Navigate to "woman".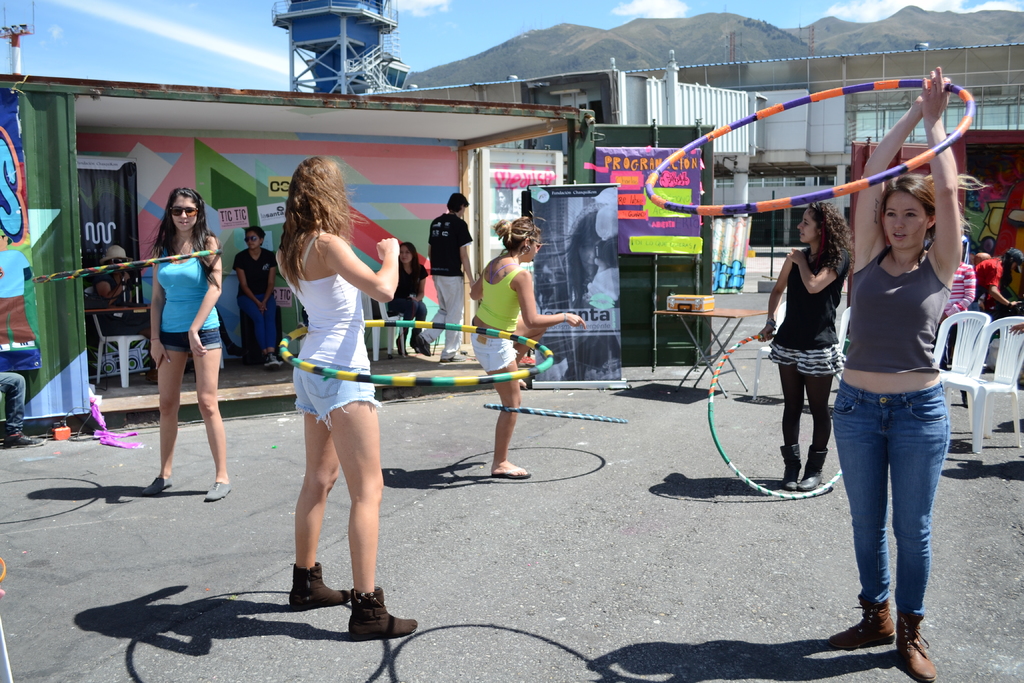
Navigation target: bbox(128, 162, 226, 513).
